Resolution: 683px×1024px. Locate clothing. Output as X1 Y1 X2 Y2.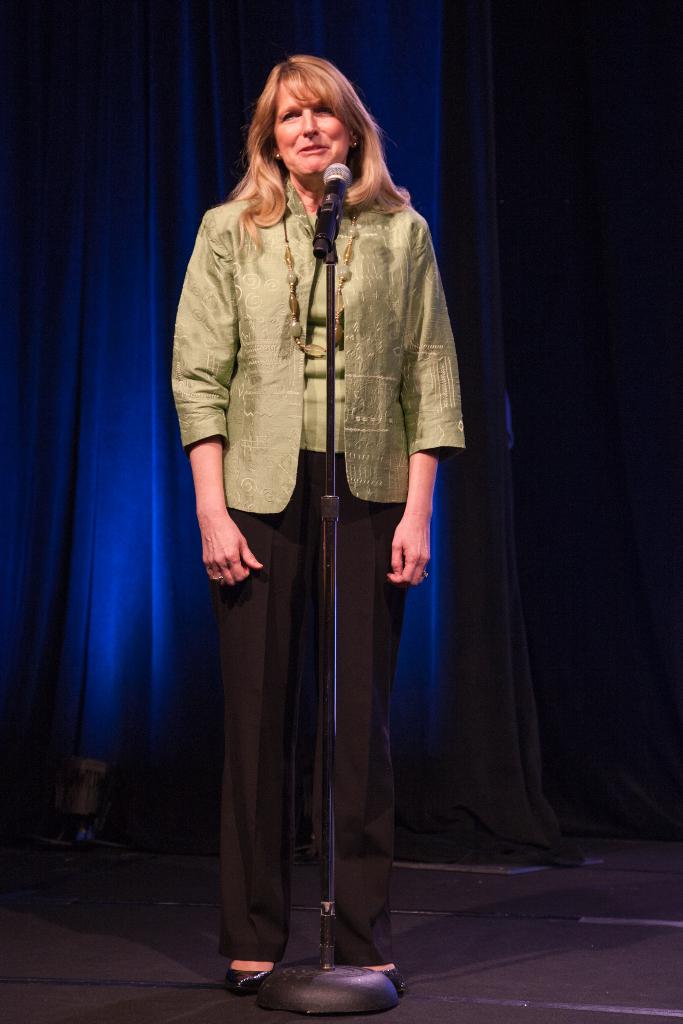
202 162 411 942.
